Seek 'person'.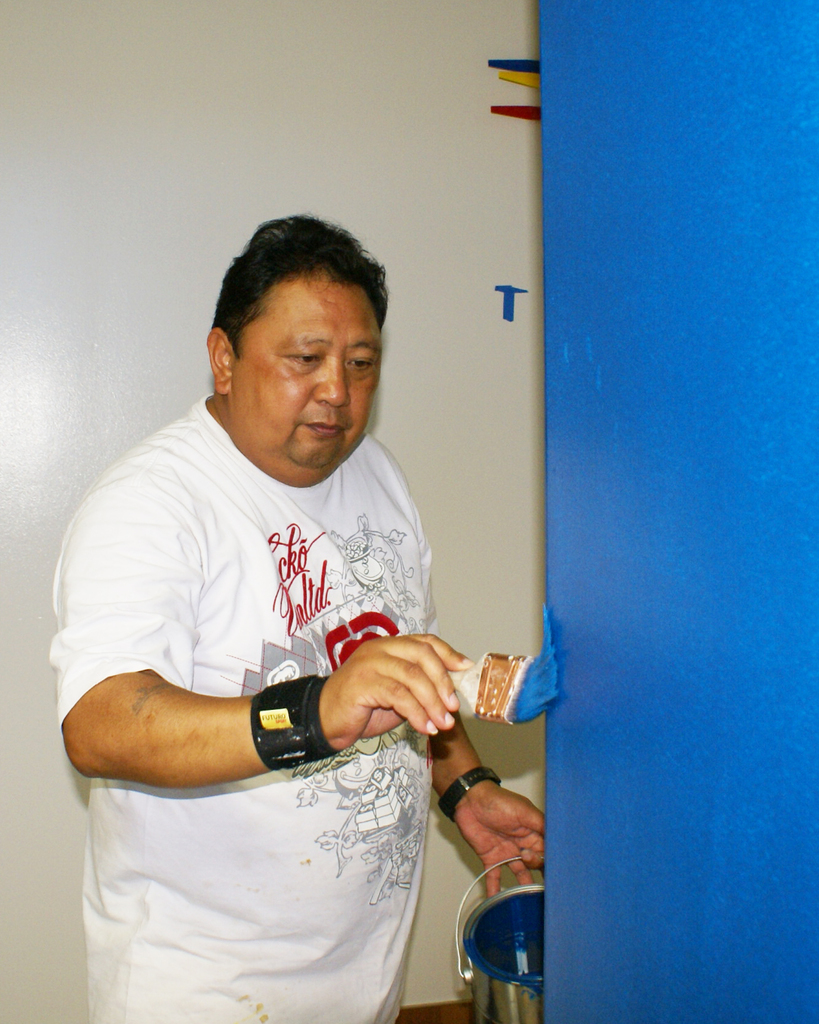
50 211 545 1023.
